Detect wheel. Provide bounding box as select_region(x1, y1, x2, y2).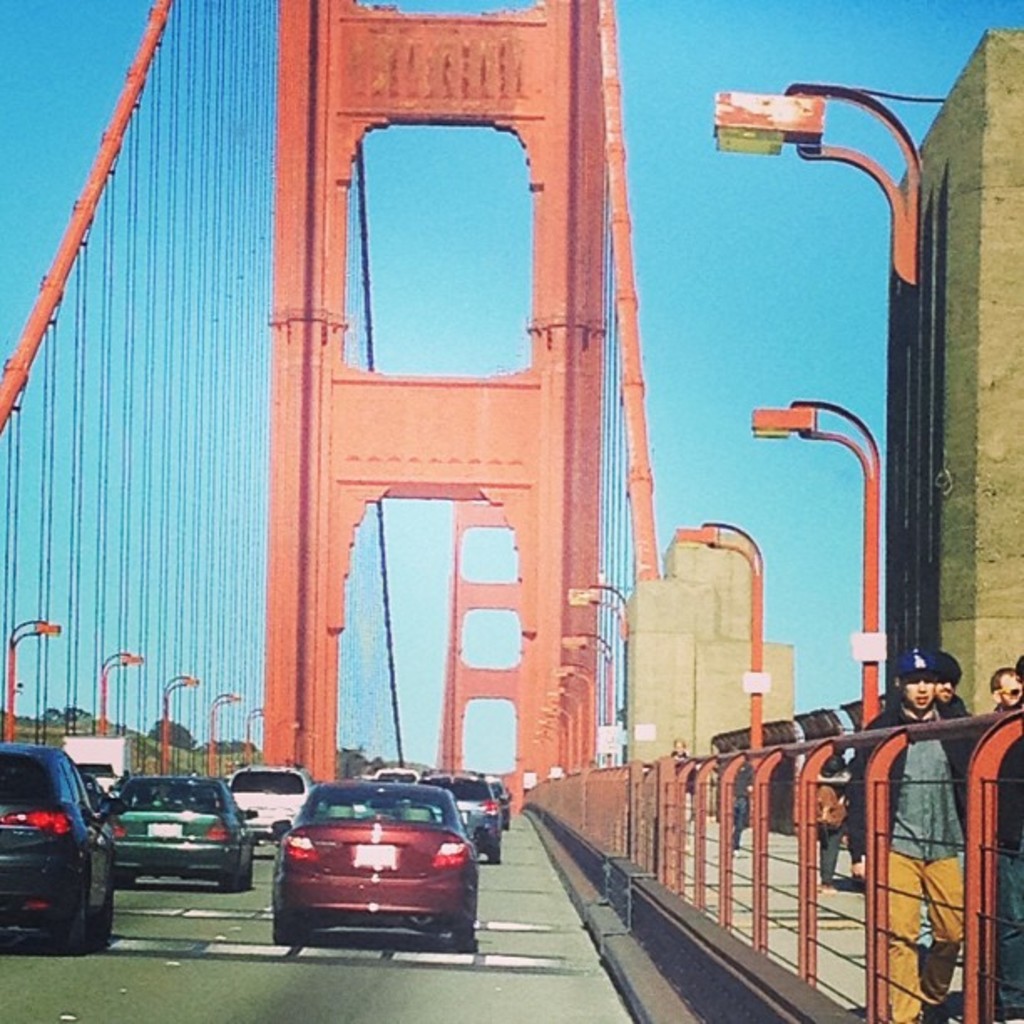
select_region(450, 915, 474, 949).
